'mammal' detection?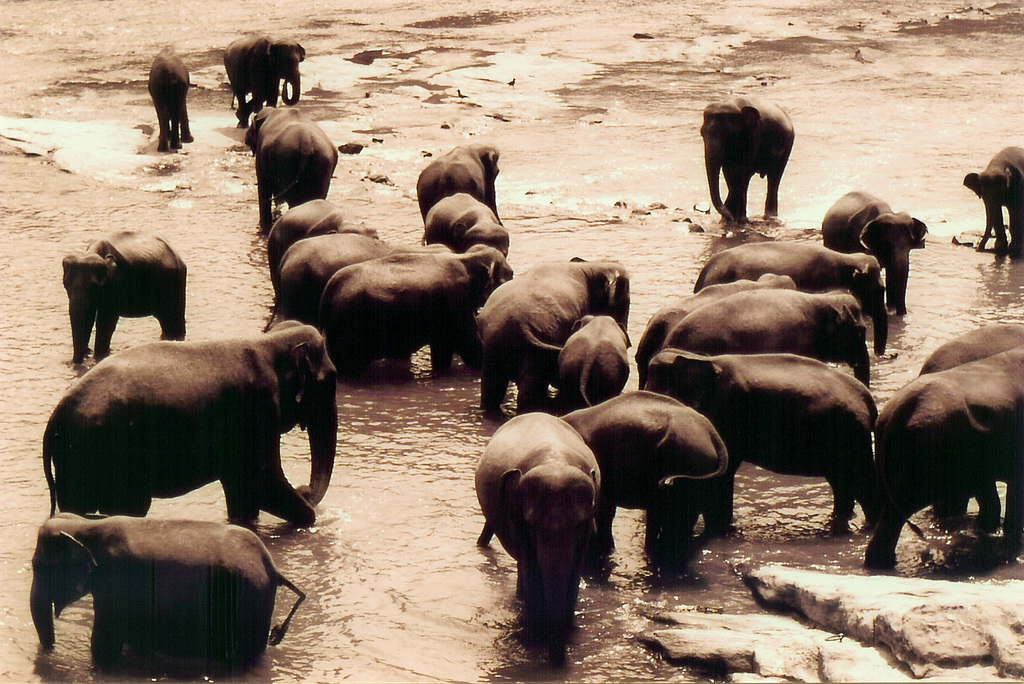
x1=413, y1=137, x2=505, y2=232
